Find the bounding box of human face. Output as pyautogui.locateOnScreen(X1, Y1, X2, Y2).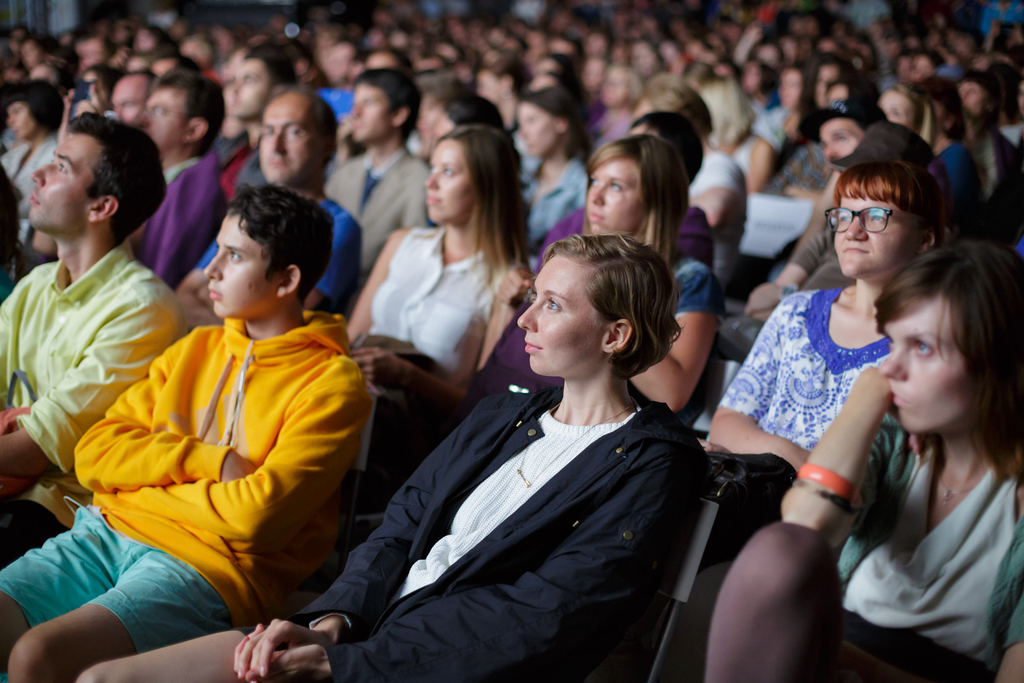
pyautogui.locateOnScreen(326, 76, 397, 157).
